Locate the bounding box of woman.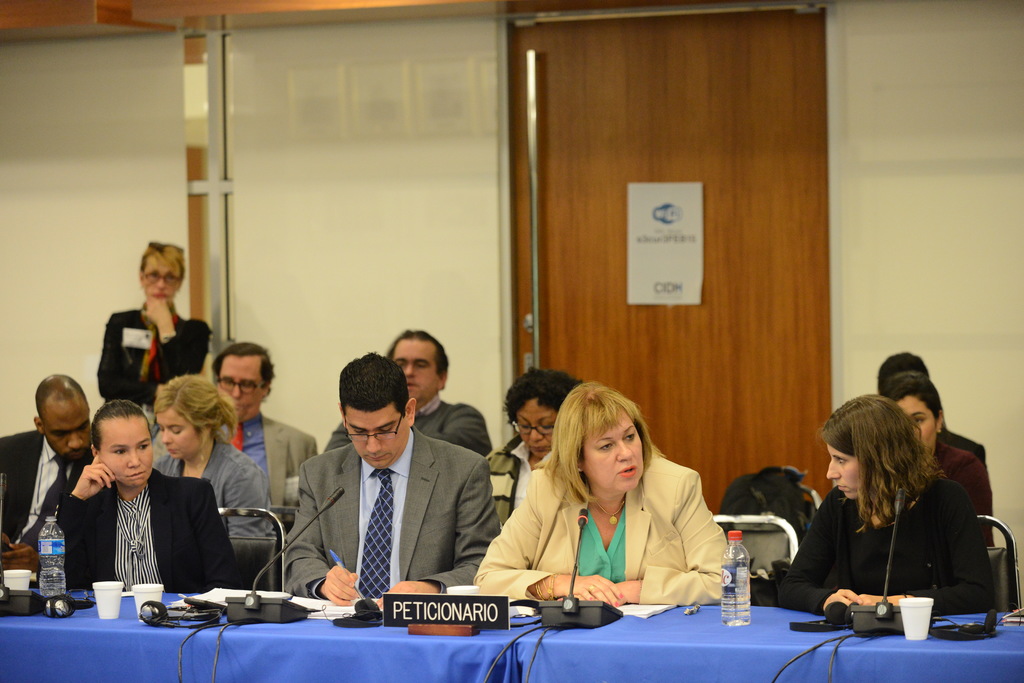
Bounding box: 488:367:585:539.
